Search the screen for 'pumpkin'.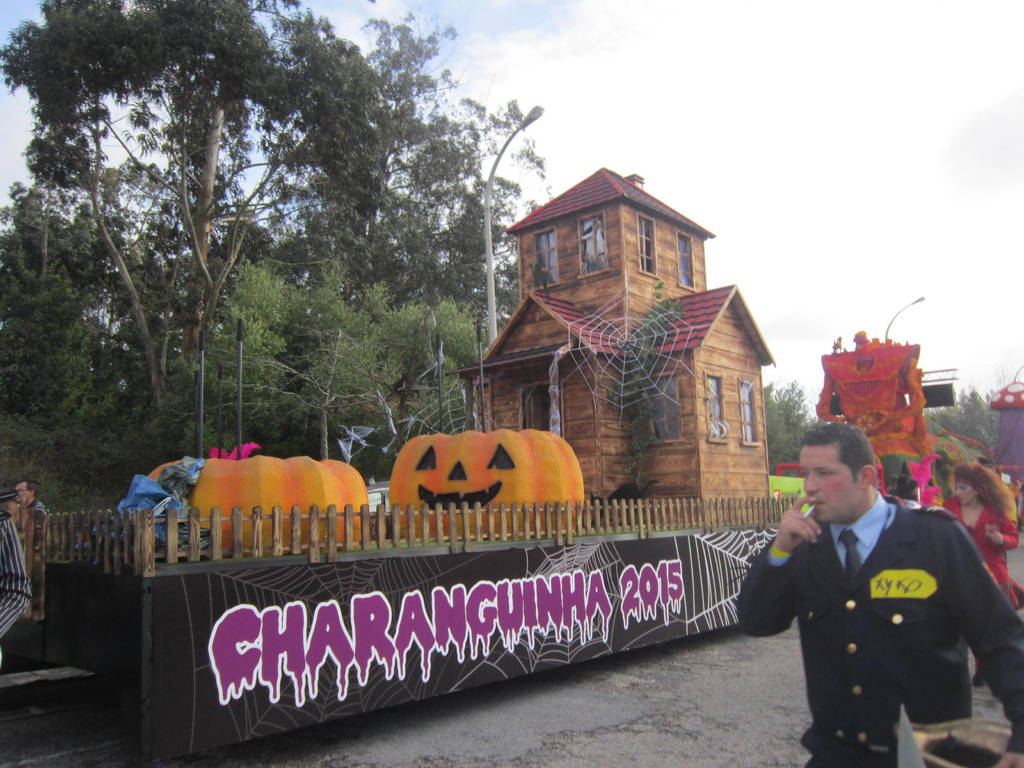
Found at select_region(145, 453, 367, 557).
